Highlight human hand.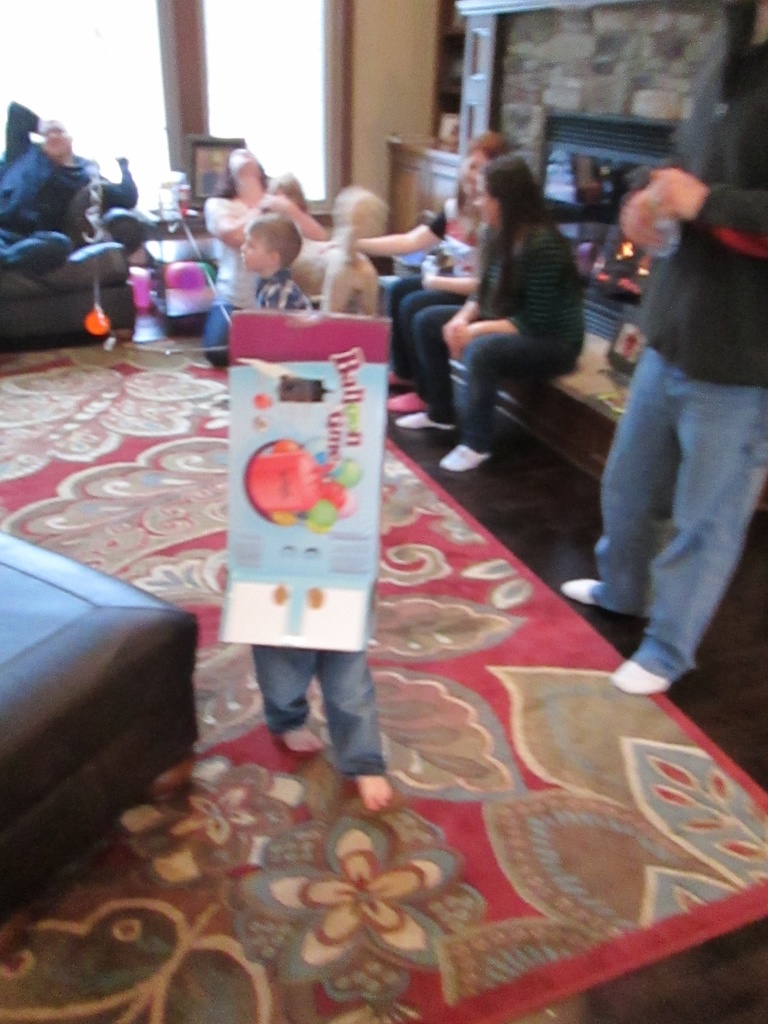
Highlighted region: <box>448,328,472,362</box>.
